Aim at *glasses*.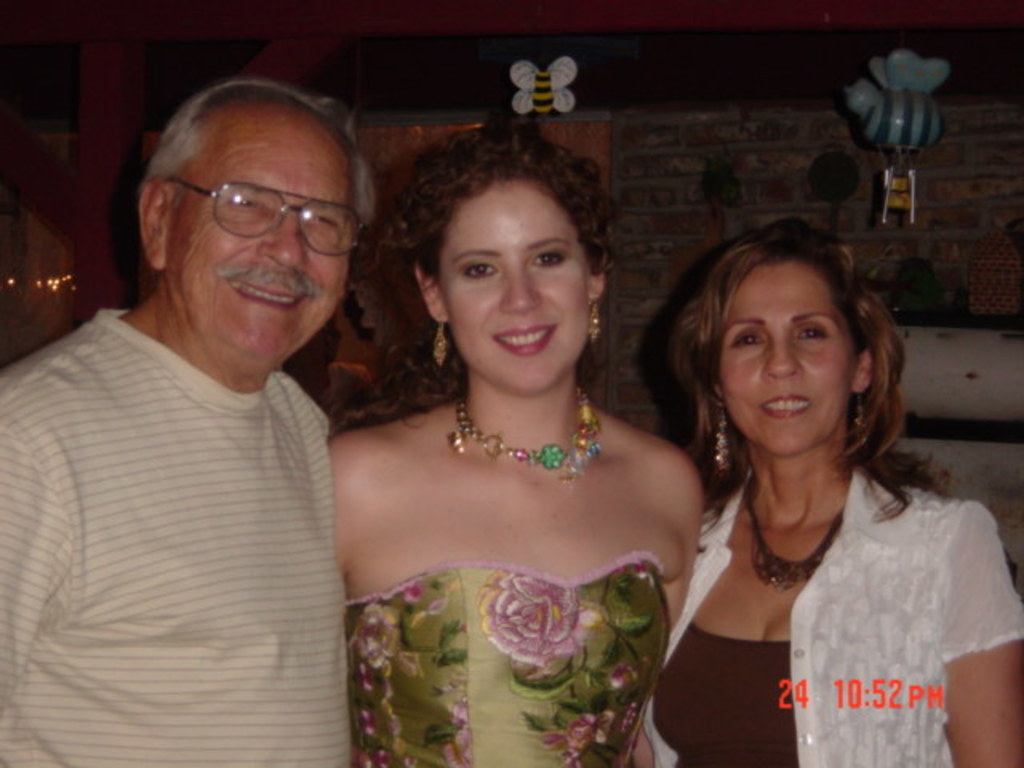
Aimed at {"left": 146, "top": 150, "right": 352, "bottom": 234}.
